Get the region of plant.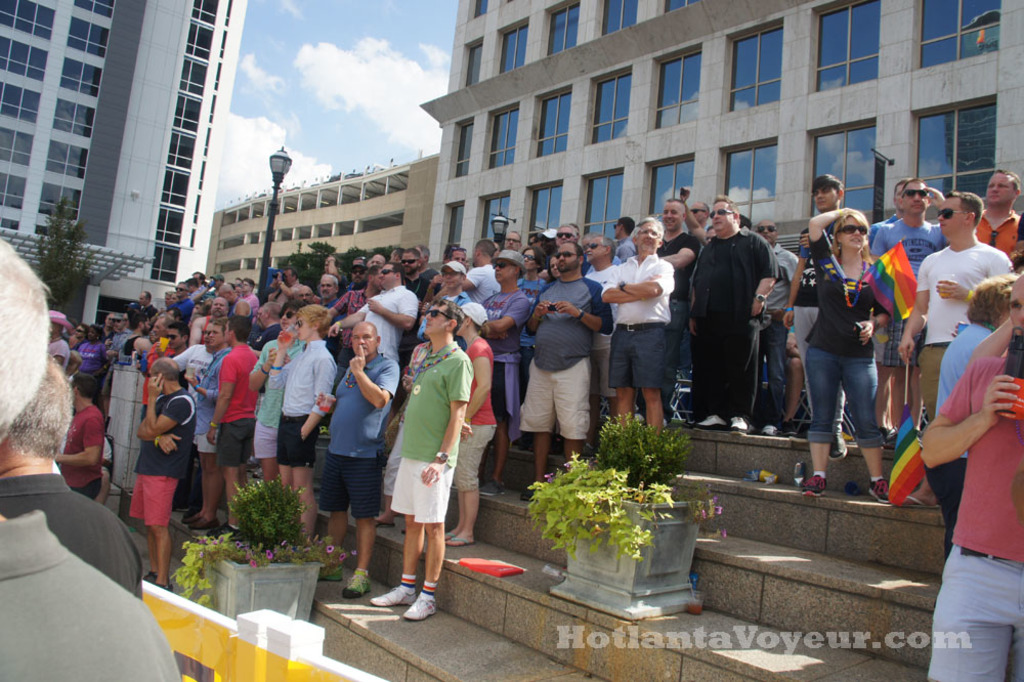
bbox=(30, 196, 100, 308).
